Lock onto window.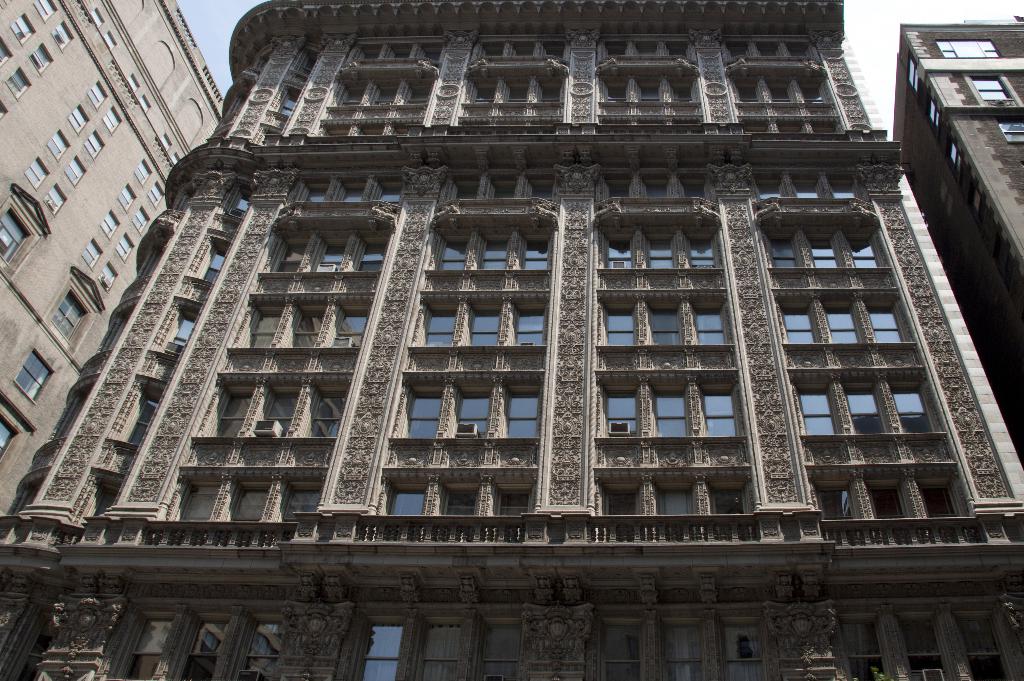
Locked: Rect(598, 167, 714, 203).
